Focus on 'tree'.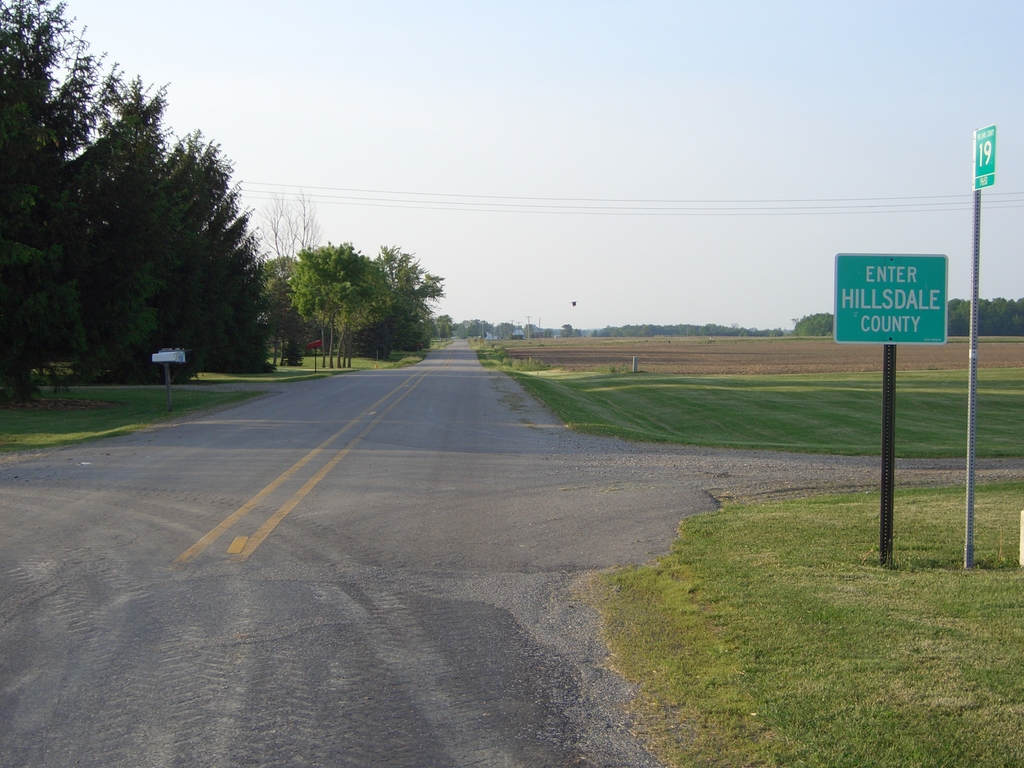
Focused at 363,241,445,362.
